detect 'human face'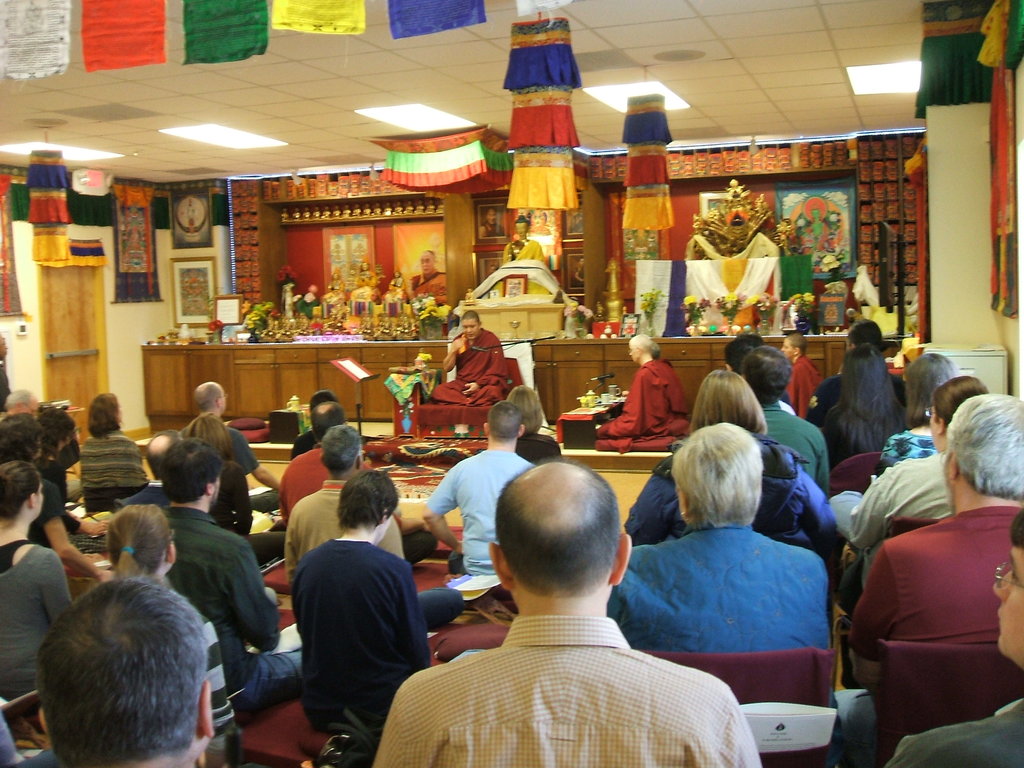
detection(778, 338, 794, 359)
